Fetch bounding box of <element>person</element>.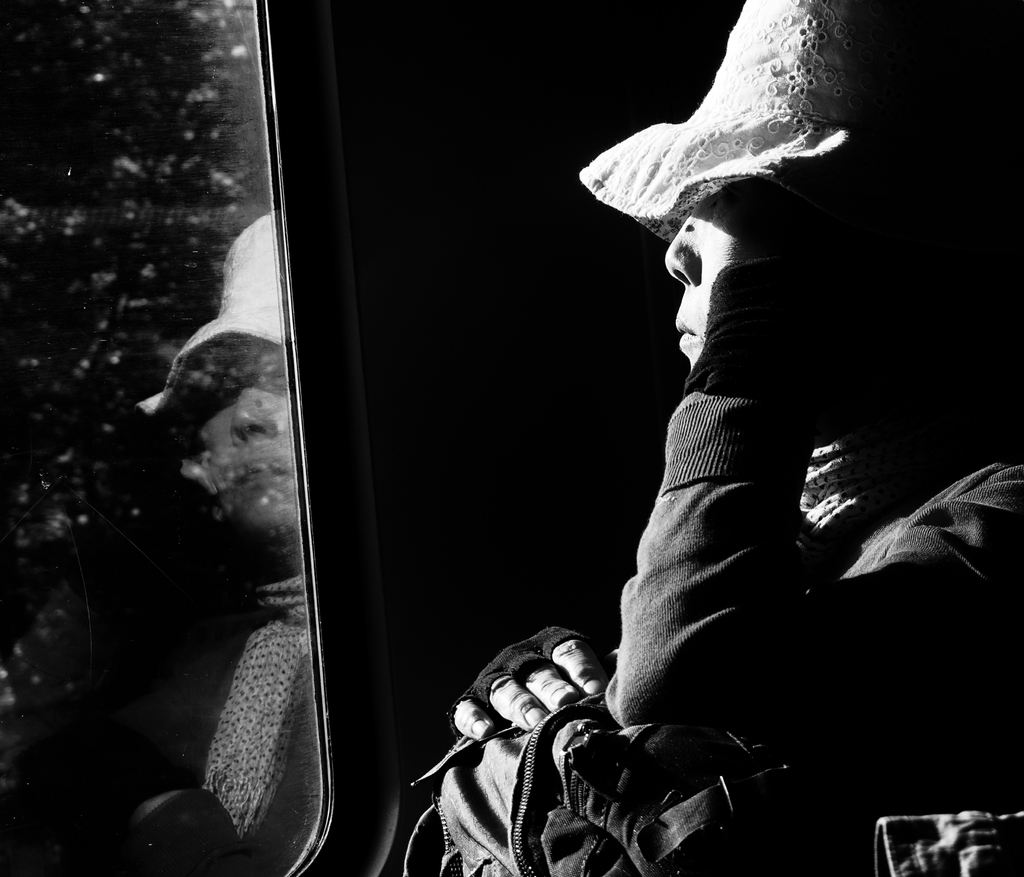
Bbox: region(446, 52, 995, 876).
